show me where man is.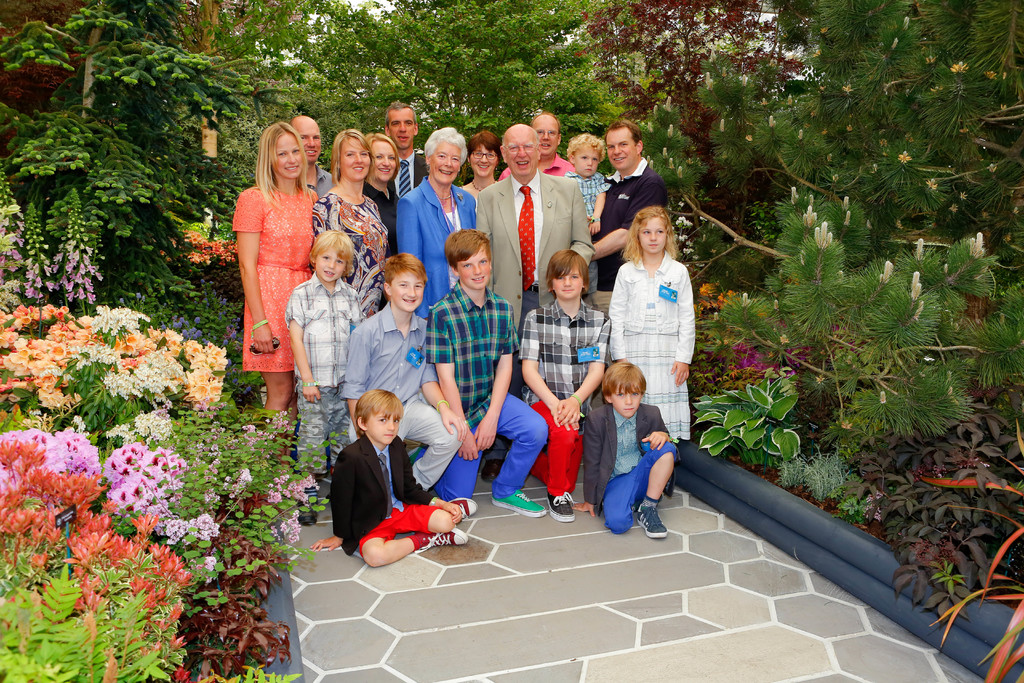
man is at pyautogui.locateOnScreen(590, 119, 660, 303).
